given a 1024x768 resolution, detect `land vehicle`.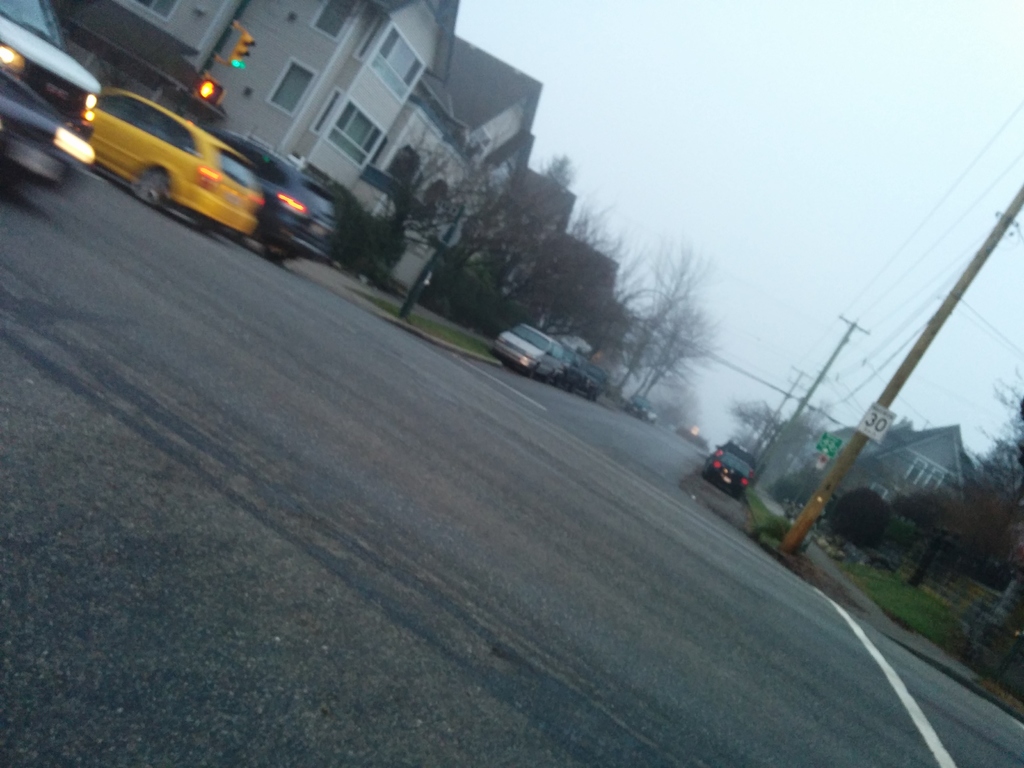
box(89, 84, 266, 236).
